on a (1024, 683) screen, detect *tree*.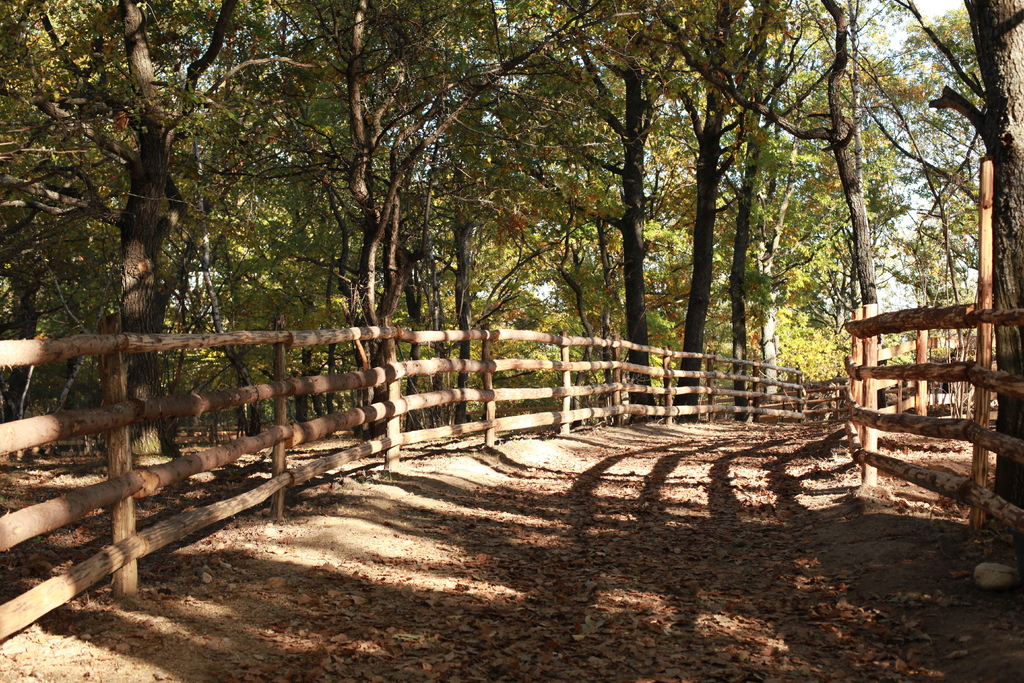
(left=626, top=0, right=795, bottom=432).
